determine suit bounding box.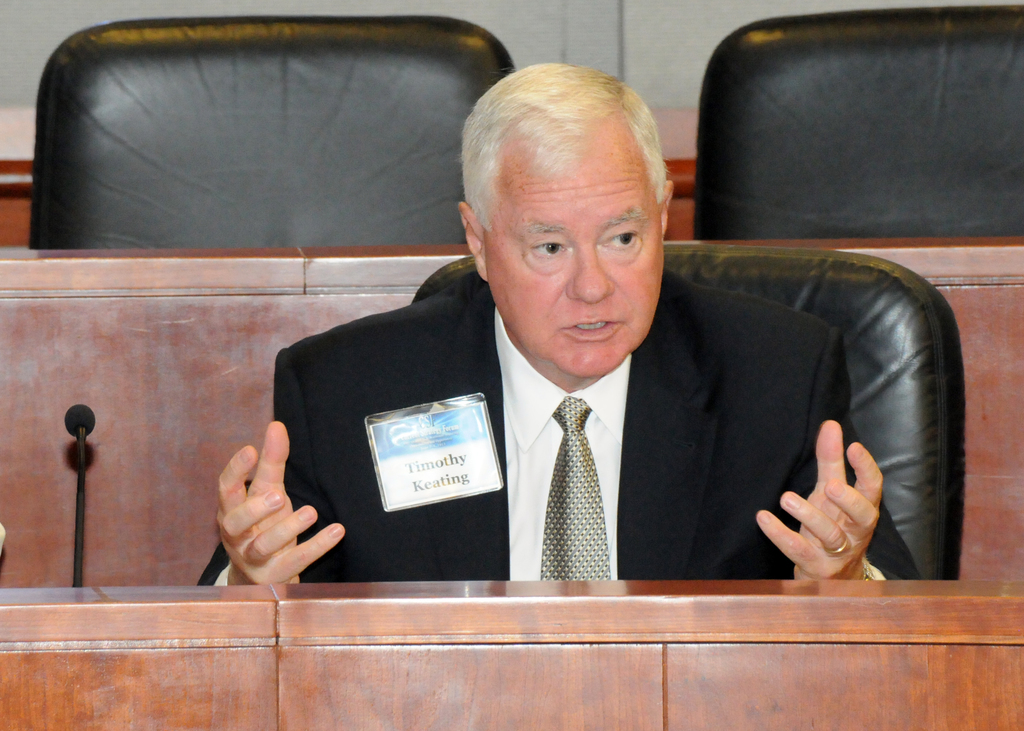
Determined: crop(241, 266, 924, 593).
